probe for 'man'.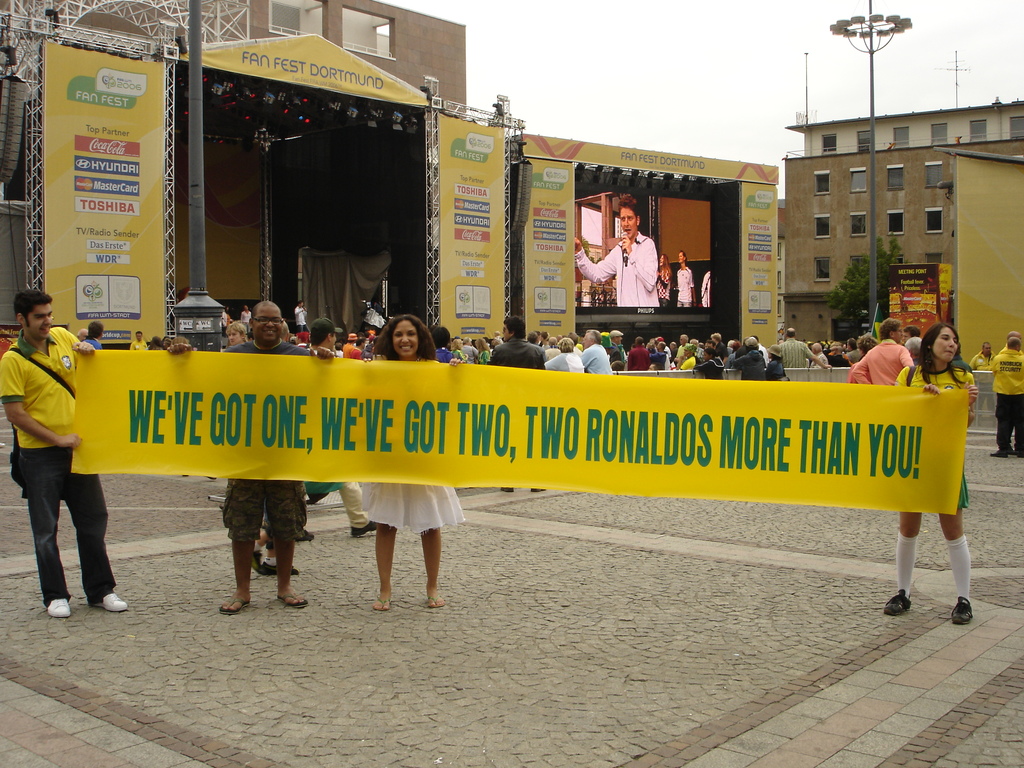
Probe result: detection(1002, 328, 1023, 356).
